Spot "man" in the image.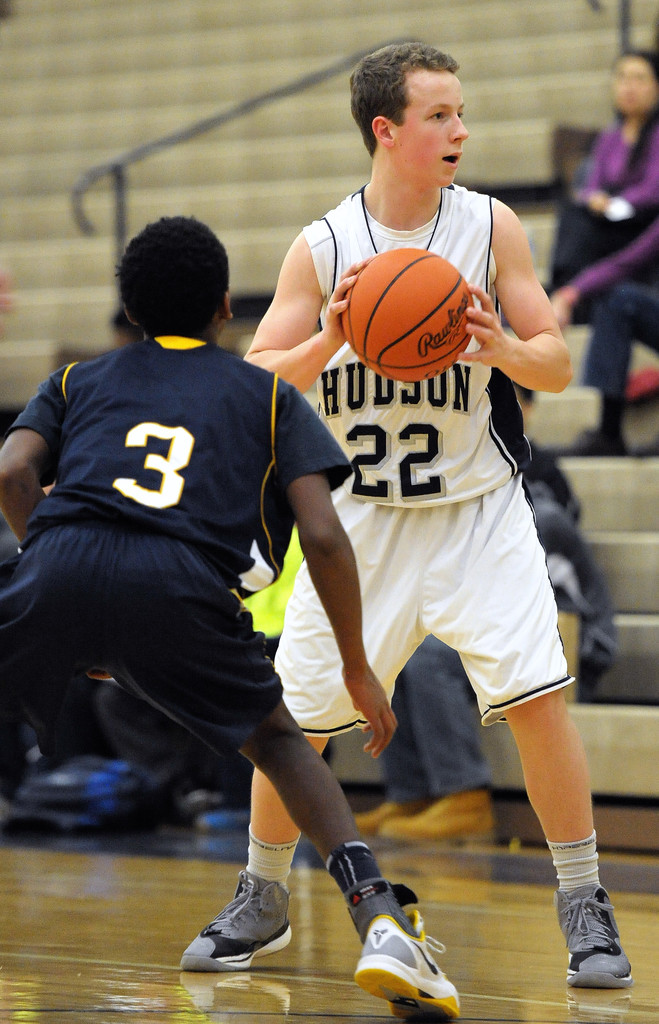
"man" found at [1, 209, 464, 1019].
